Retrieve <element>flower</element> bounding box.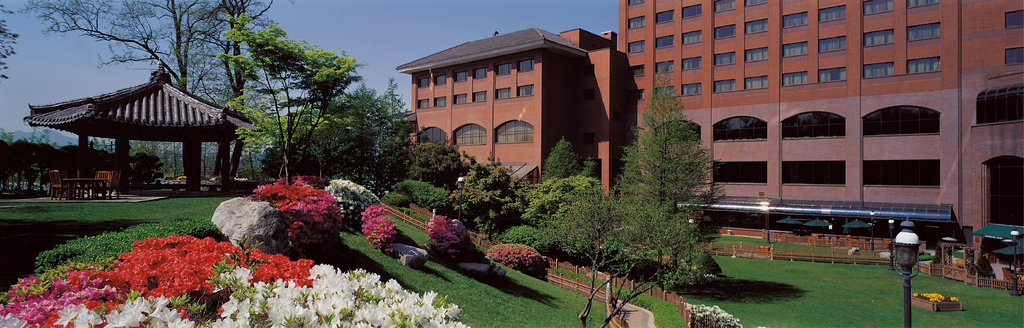
Bounding box: <box>128,297,152,315</box>.
